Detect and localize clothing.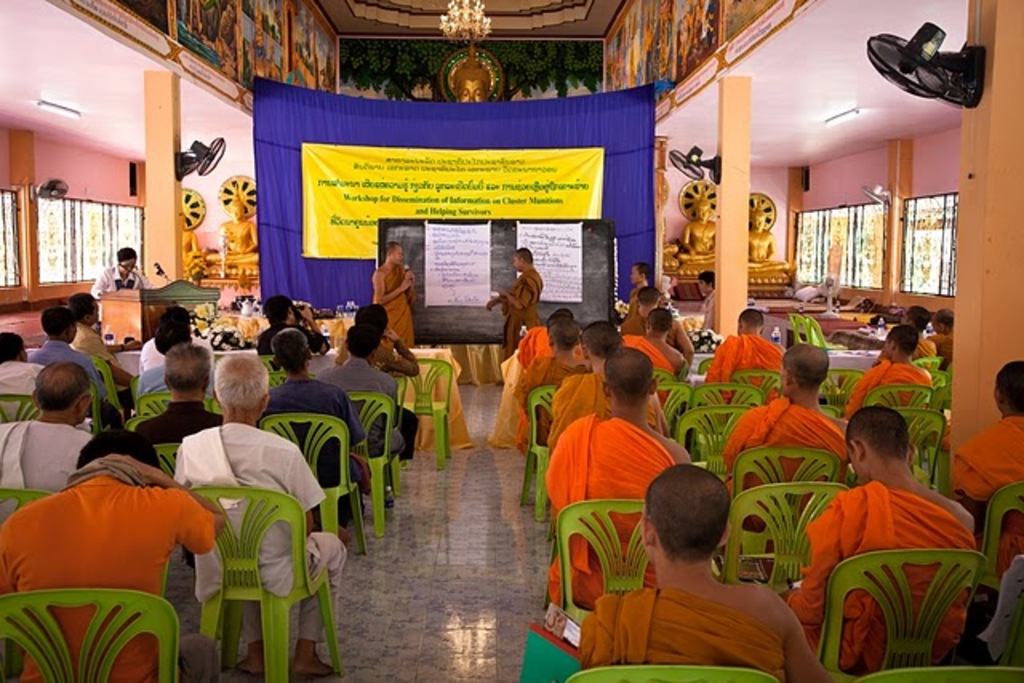
Localized at bbox(789, 489, 970, 678).
